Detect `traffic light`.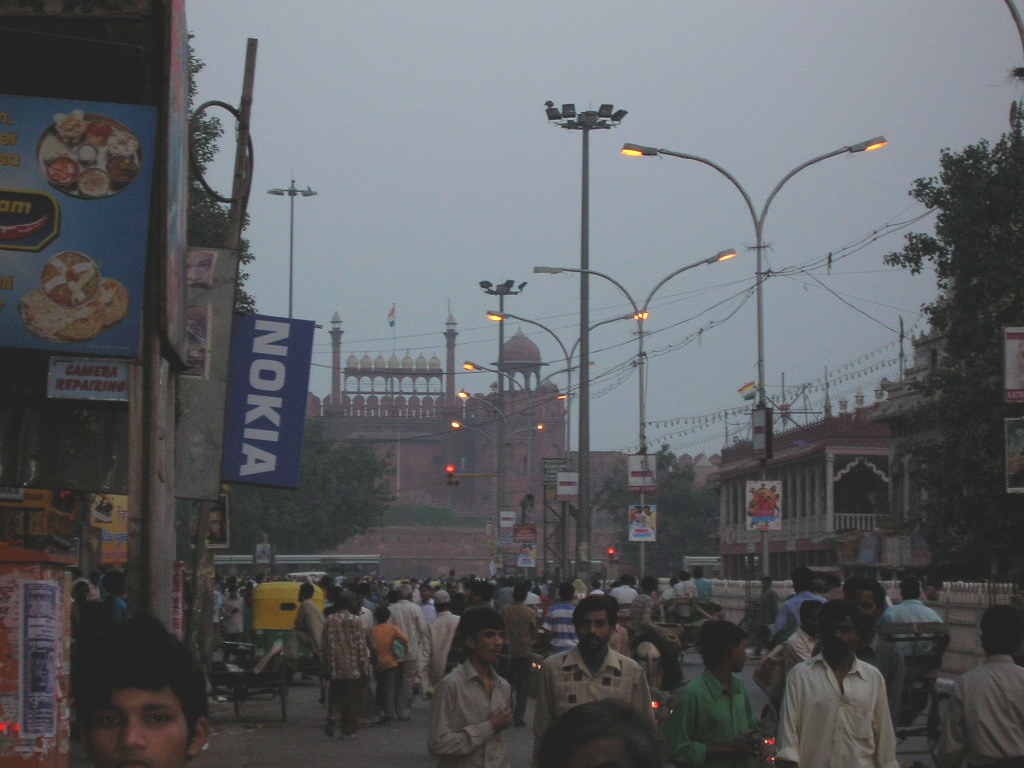
Detected at rect(446, 467, 456, 489).
